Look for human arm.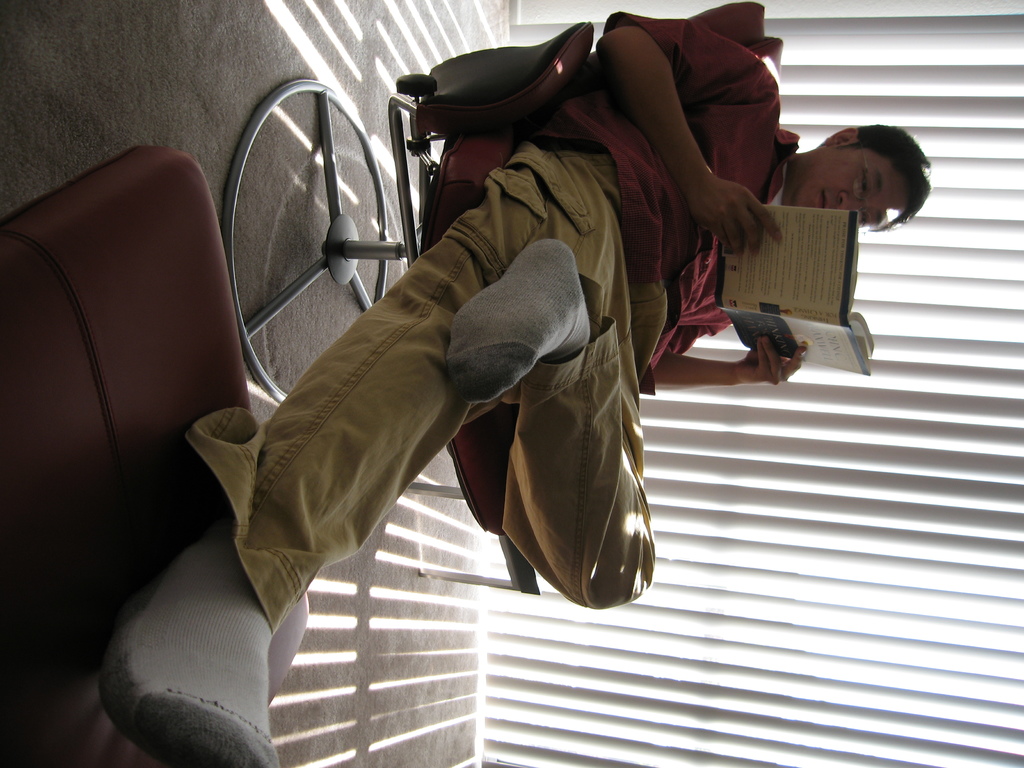
Found: l=643, t=333, r=817, b=401.
